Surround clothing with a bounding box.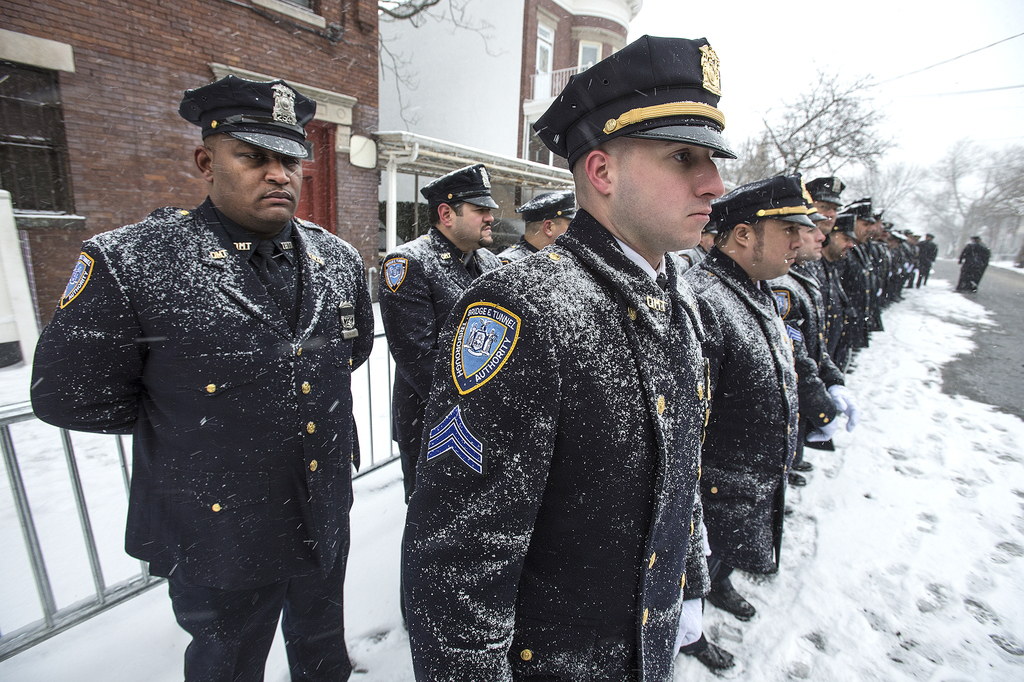
x1=397 y1=209 x2=717 y2=681.
